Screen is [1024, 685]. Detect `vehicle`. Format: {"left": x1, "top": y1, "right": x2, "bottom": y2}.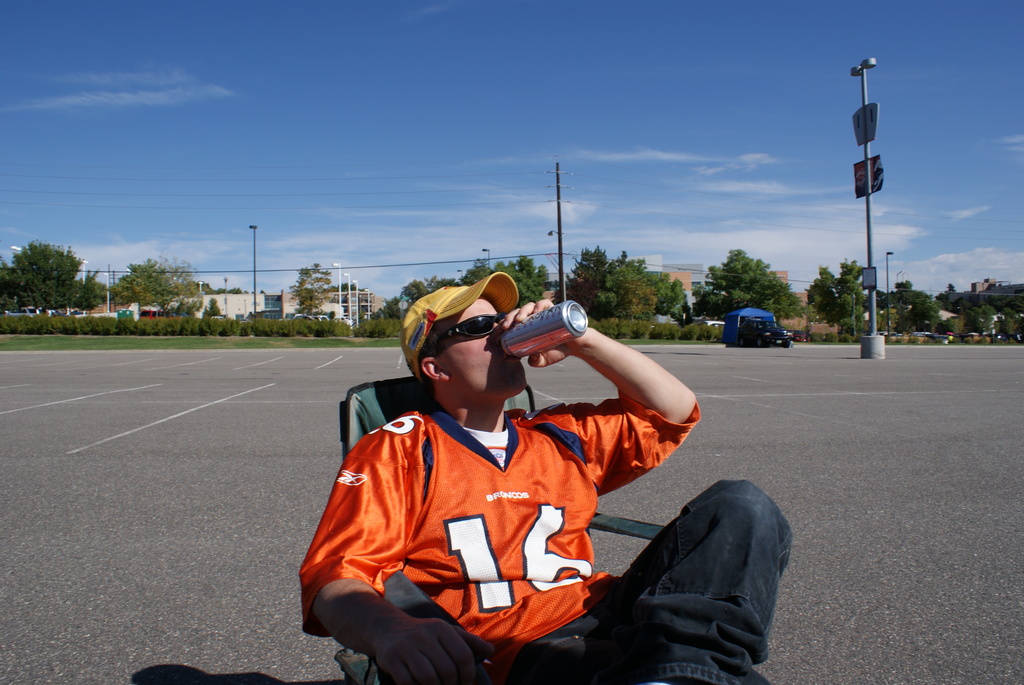
{"left": 703, "top": 317, "right": 724, "bottom": 322}.
